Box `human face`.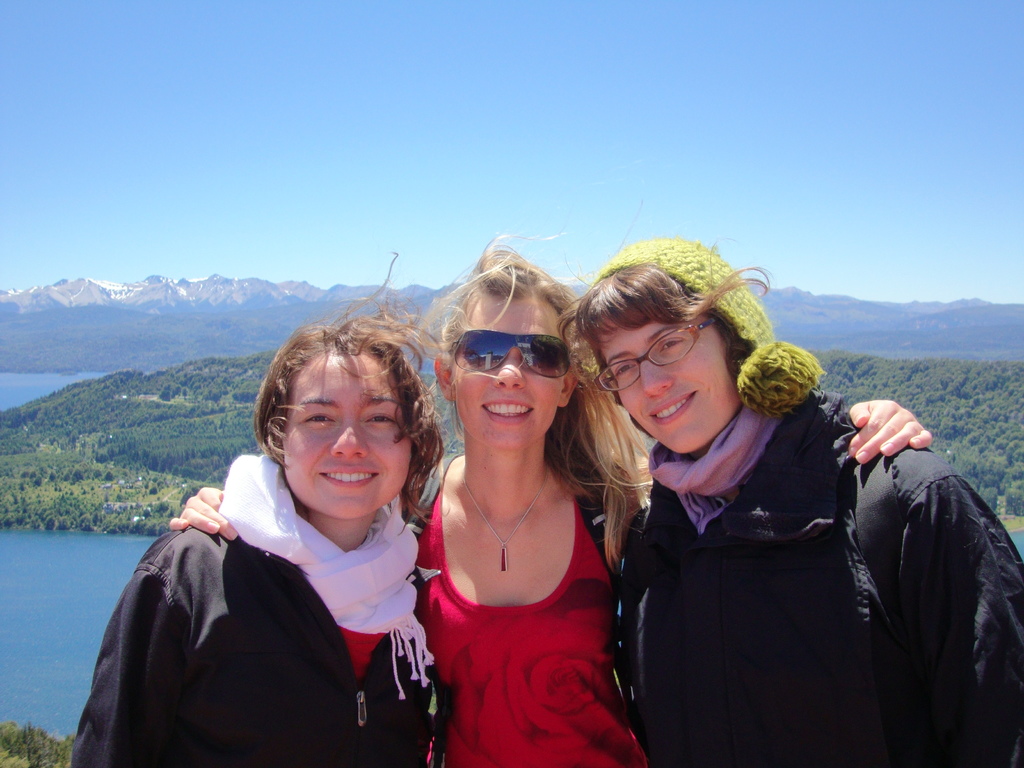
(left=589, top=308, right=737, bottom=455).
